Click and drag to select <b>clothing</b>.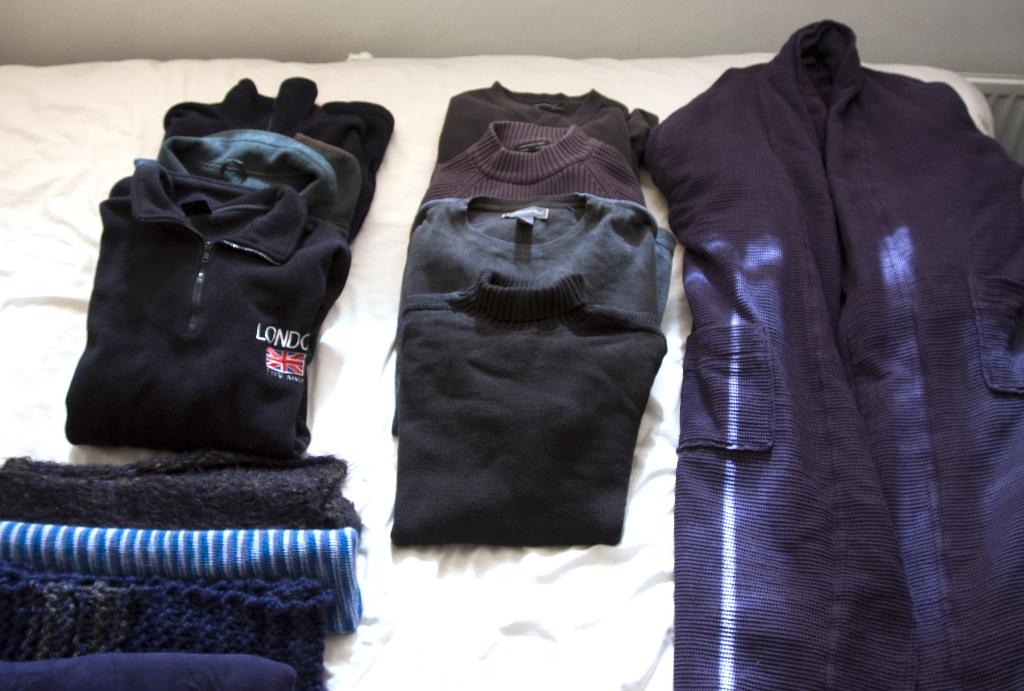
Selection: box(159, 76, 394, 182).
